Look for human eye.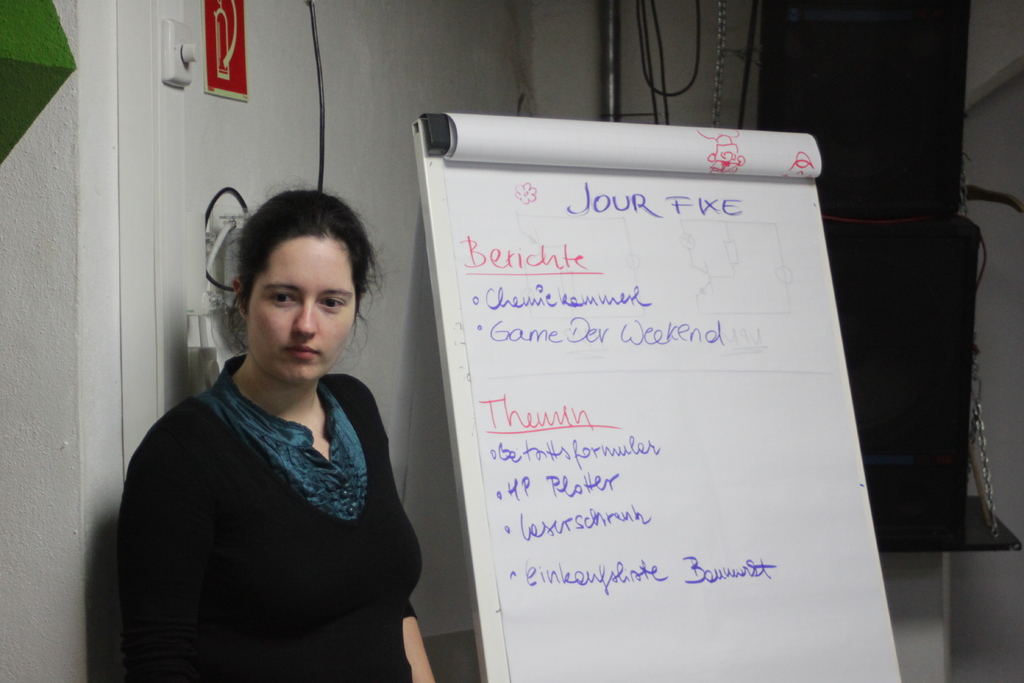
Found: (262, 291, 296, 308).
